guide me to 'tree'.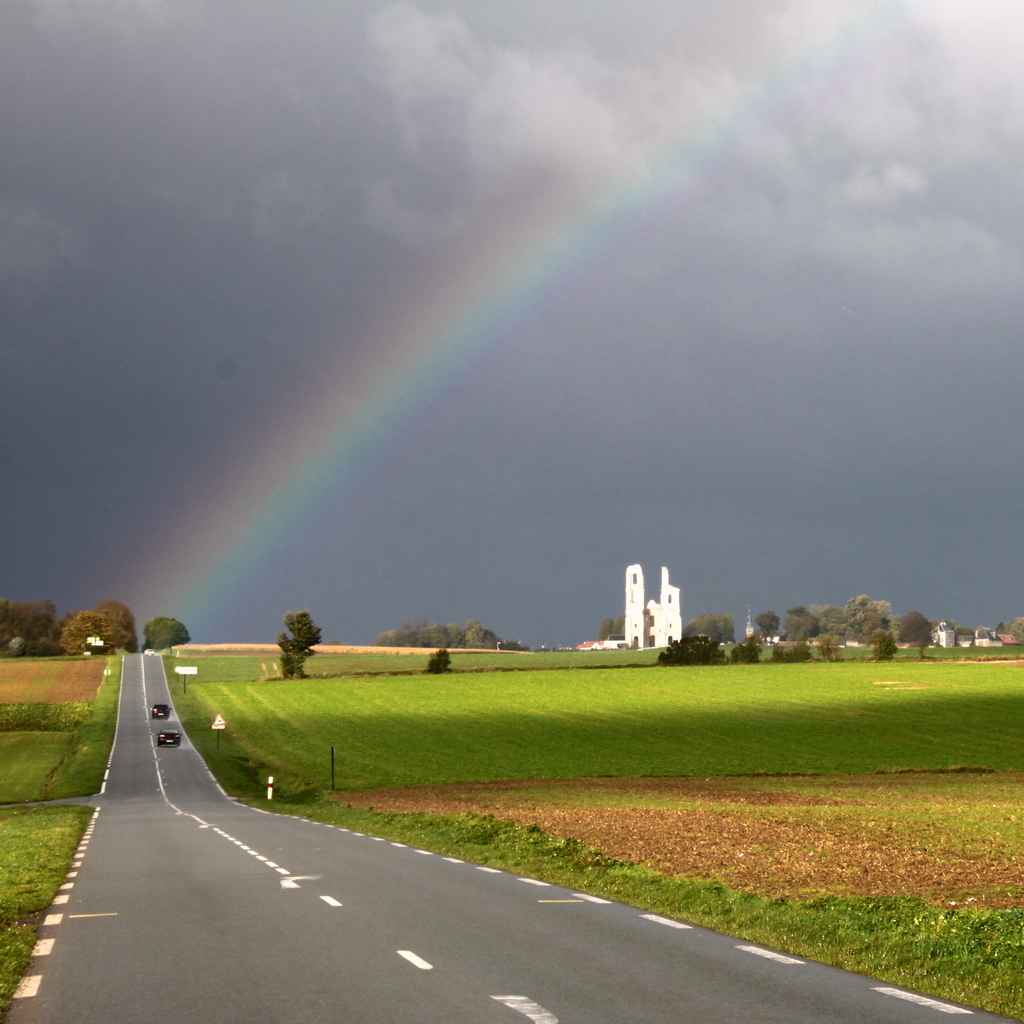
Guidance: 813 633 846 665.
